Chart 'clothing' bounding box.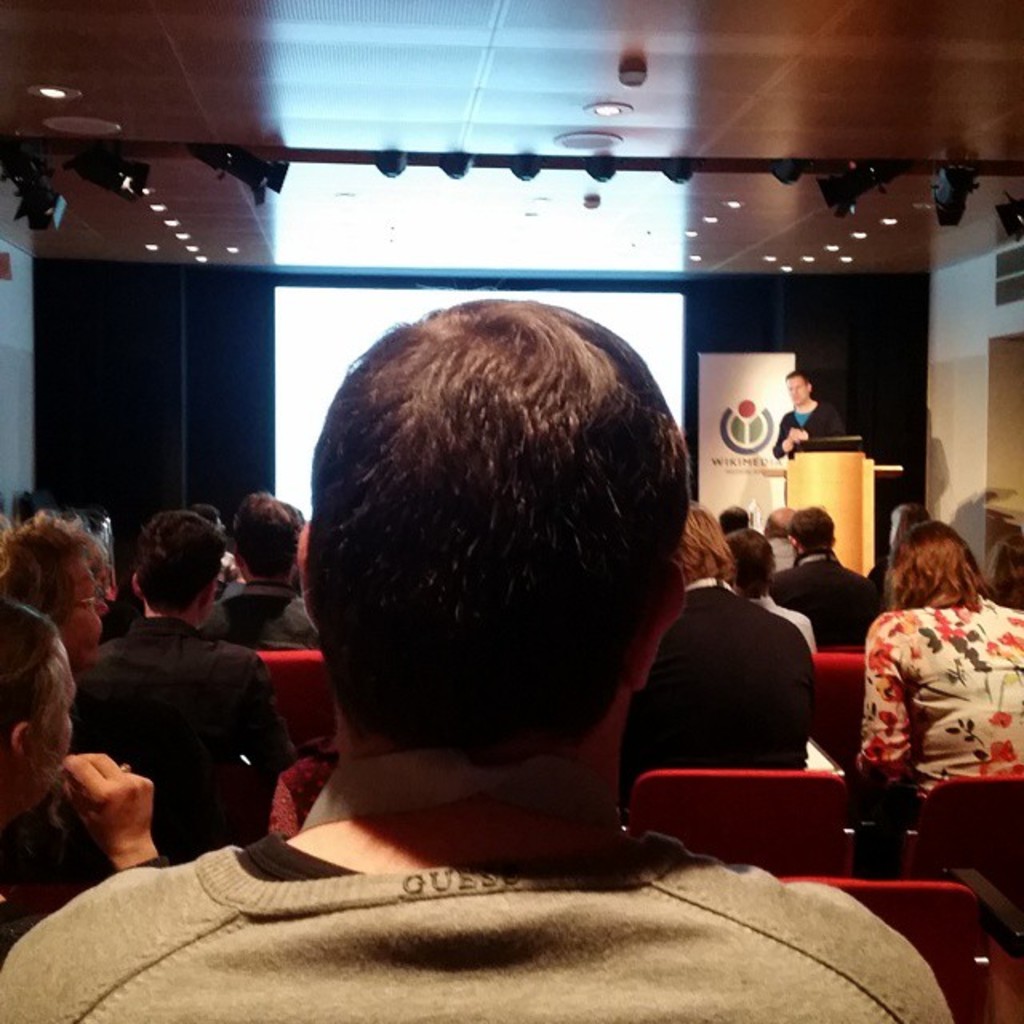
Charted: detection(755, 587, 824, 658).
